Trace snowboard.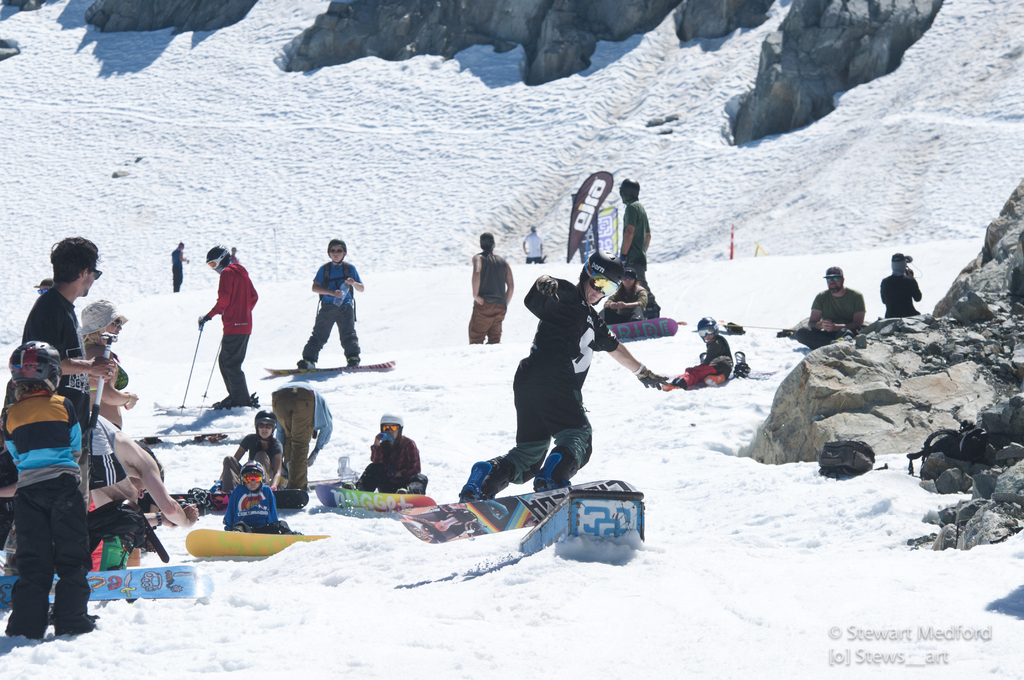
Traced to x1=606, y1=314, x2=675, y2=339.
